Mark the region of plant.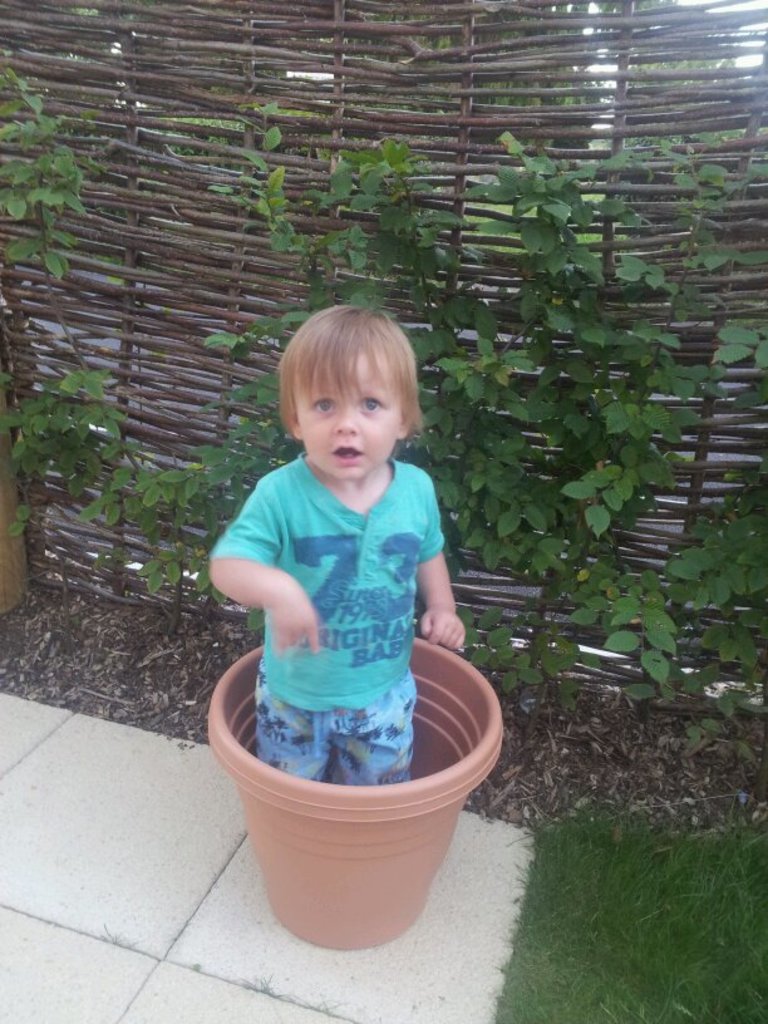
Region: detection(486, 809, 767, 1023).
